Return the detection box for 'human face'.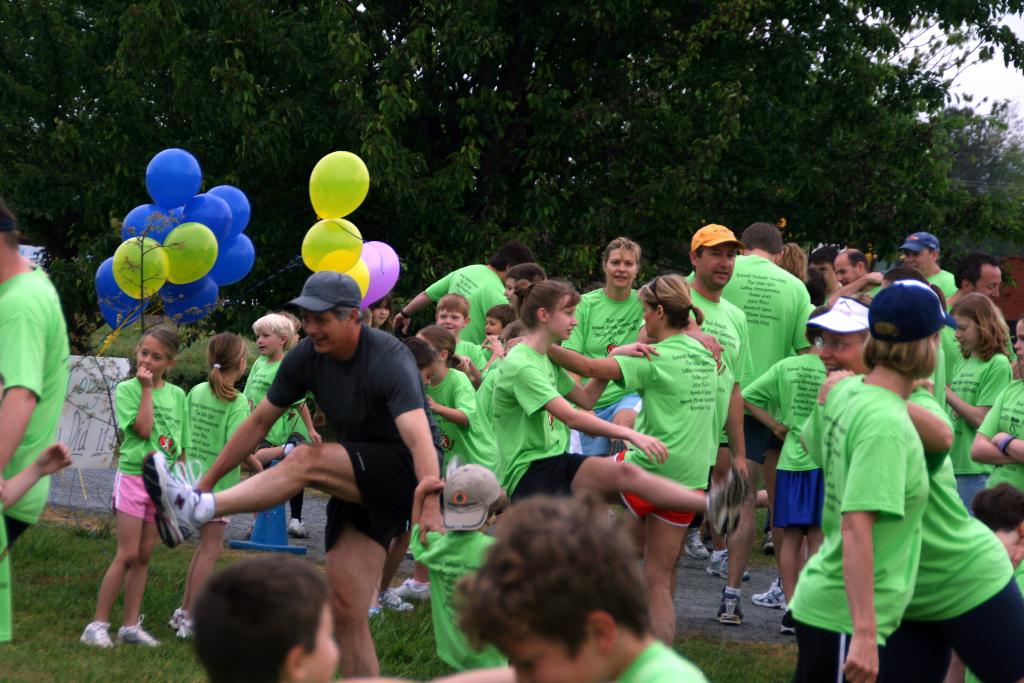
[x1=490, y1=636, x2=573, y2=682].
